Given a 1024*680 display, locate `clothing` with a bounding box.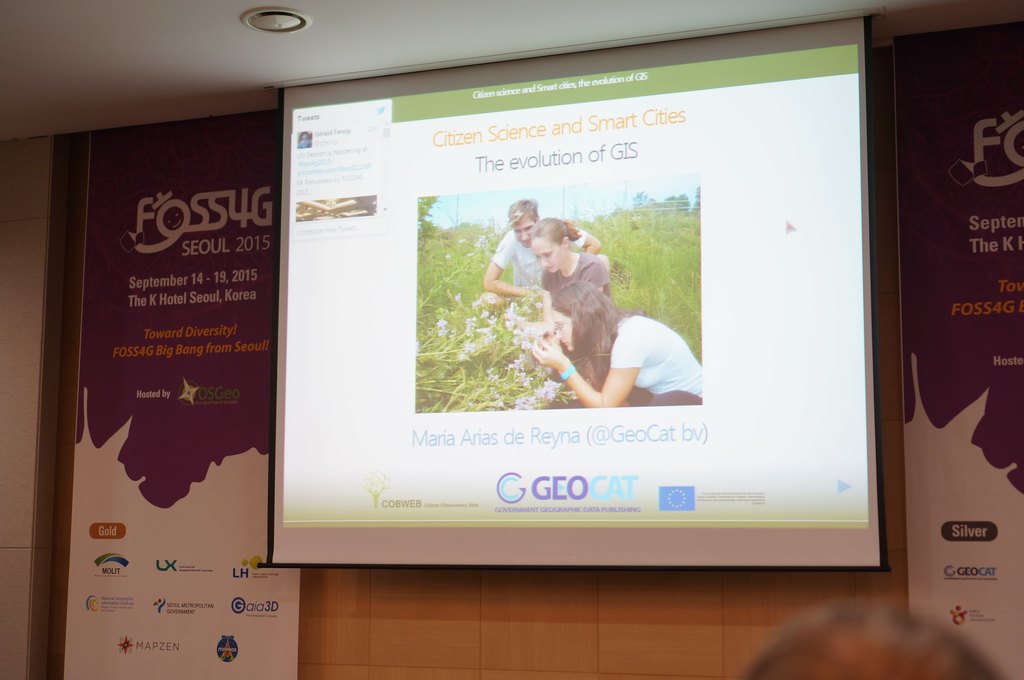
Located: x1=488, y1=228, x2=585, y2=291.
